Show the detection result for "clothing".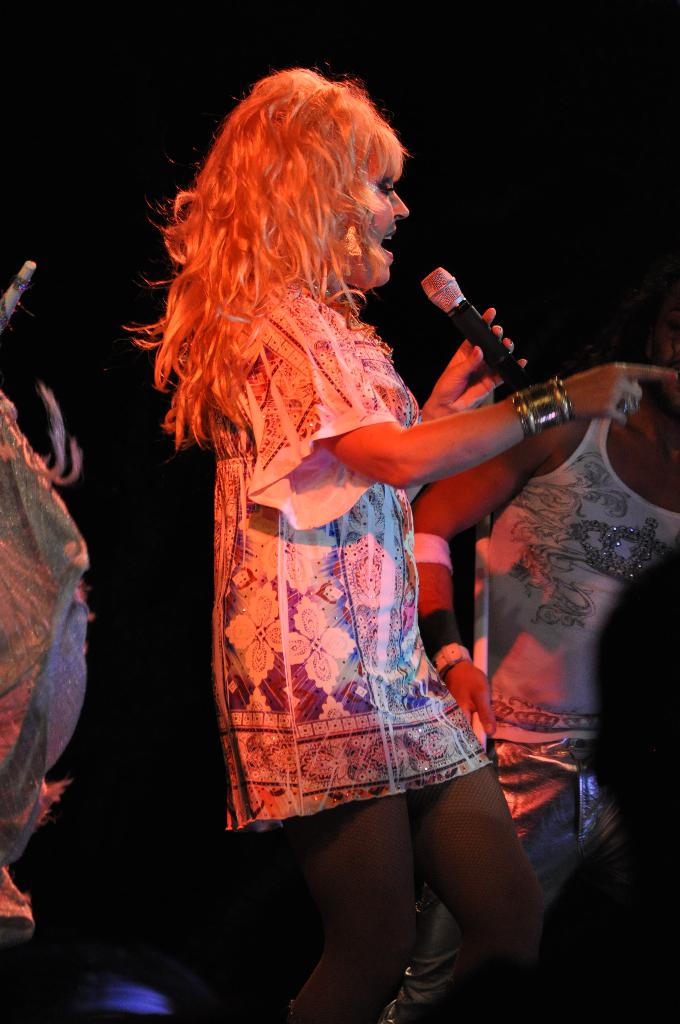
x1=1, y1=396, x2=101, y2=843.
